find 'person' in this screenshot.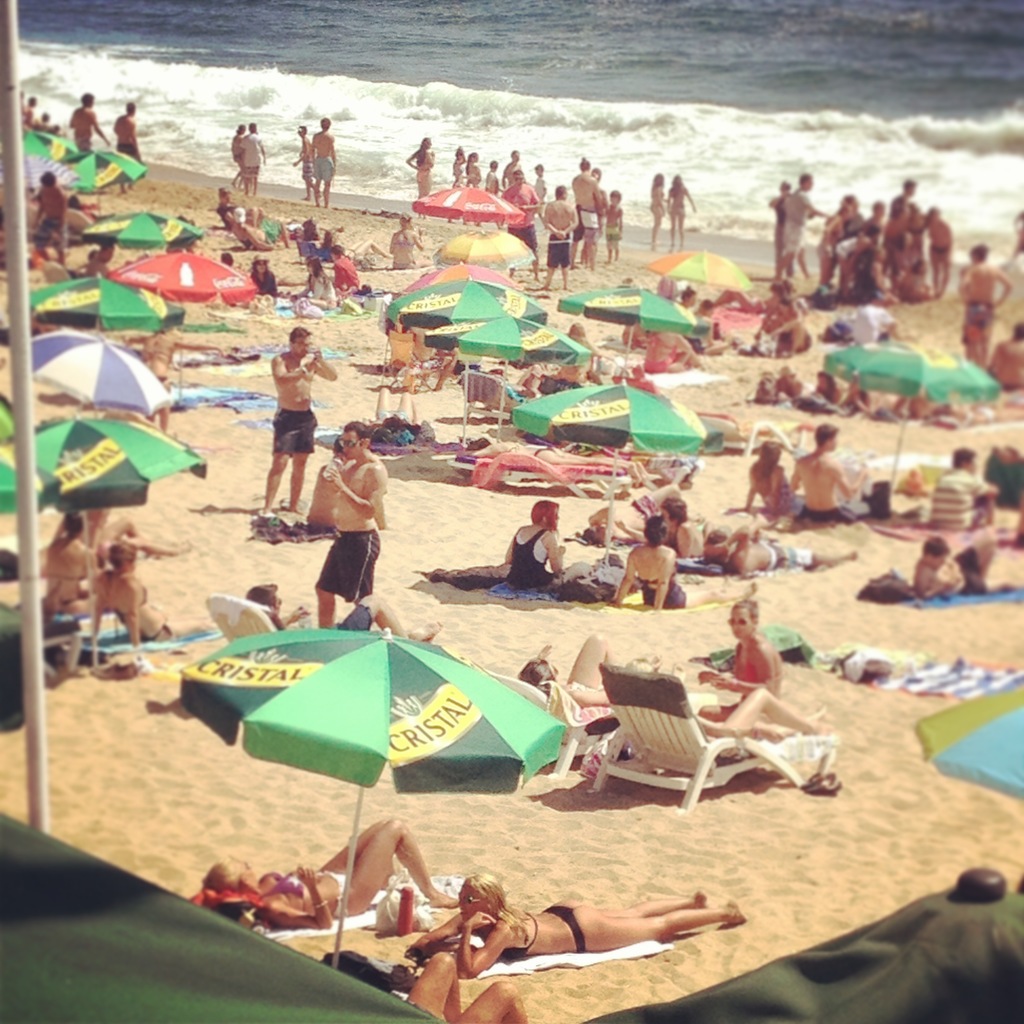
The bounding box for 'person' is BBox(401, 134, 434, 197).
